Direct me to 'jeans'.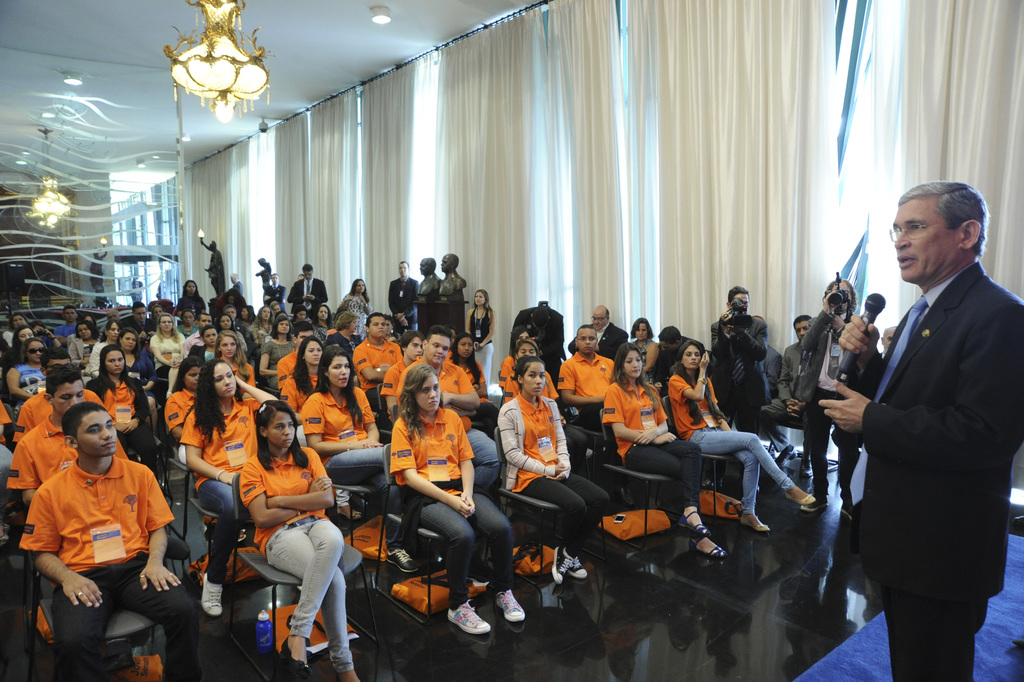
Direction: pyautogui.locateOnScreen(572, 419, 594, 468).
